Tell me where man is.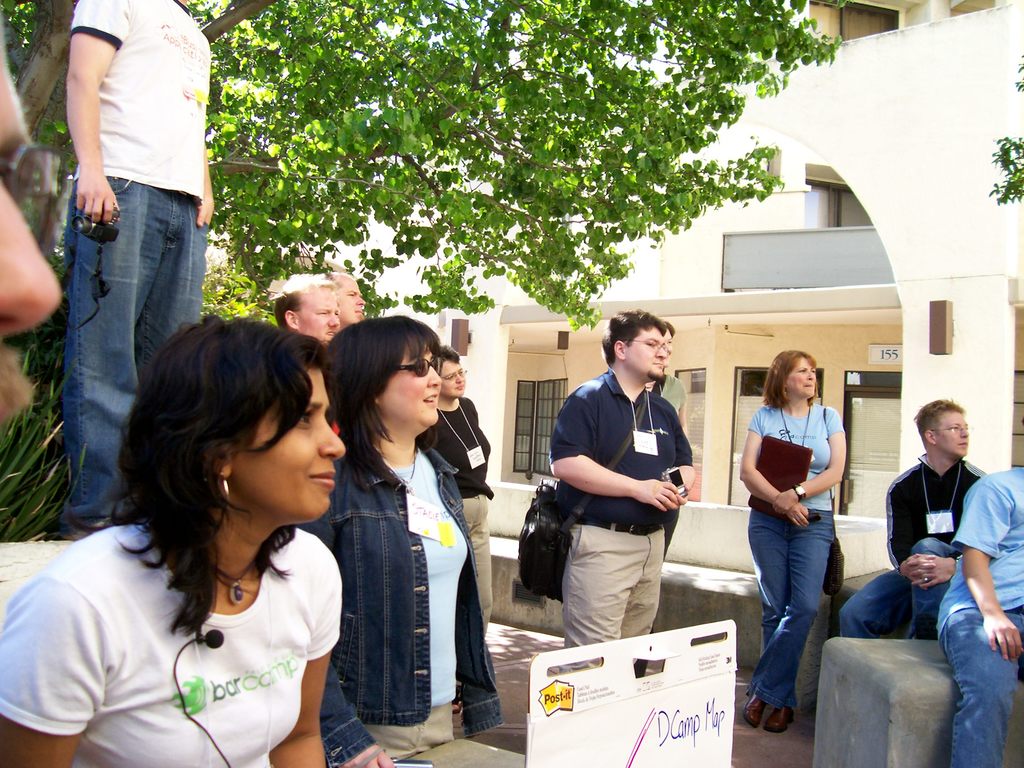
man is at 533/312/712/659.
